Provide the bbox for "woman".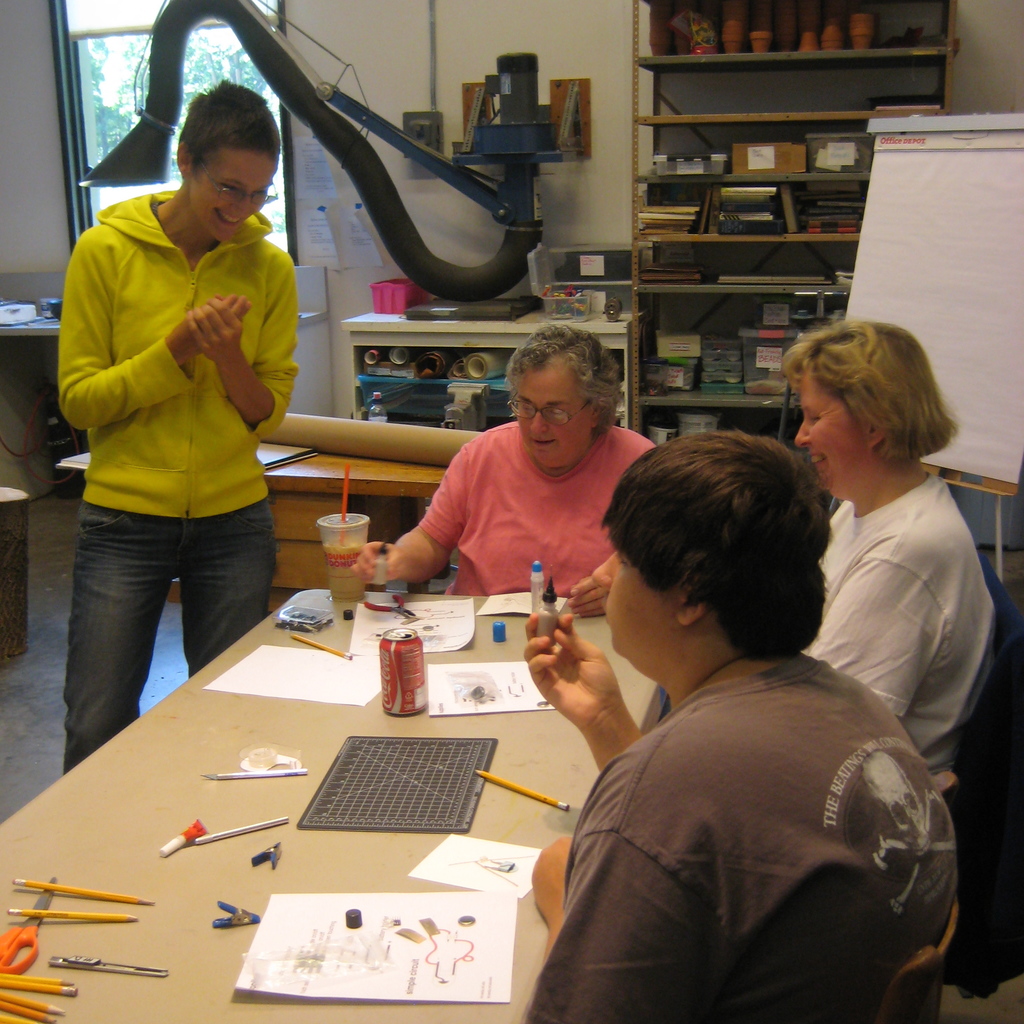
(349, 317, 684, 614).
